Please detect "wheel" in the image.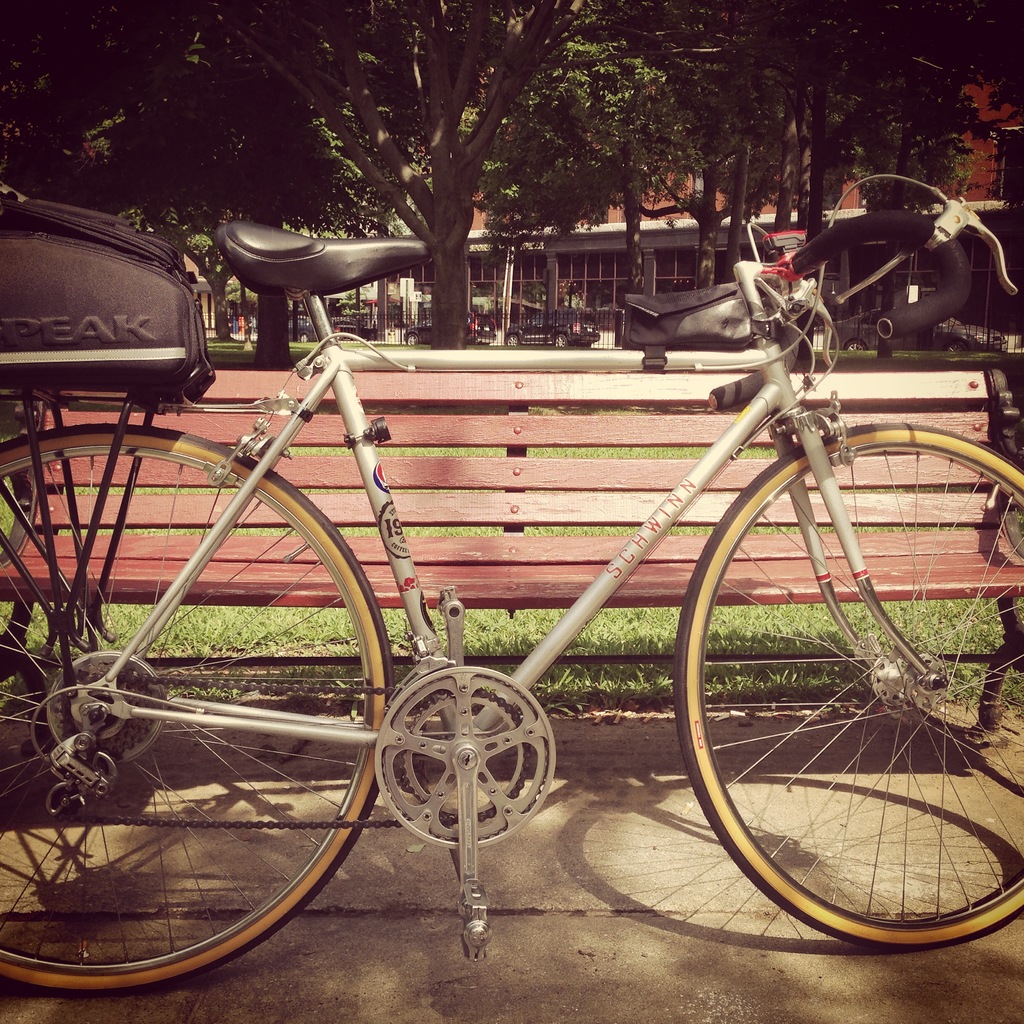
<bbox>681, 424, 1023, 955</bbox>.
